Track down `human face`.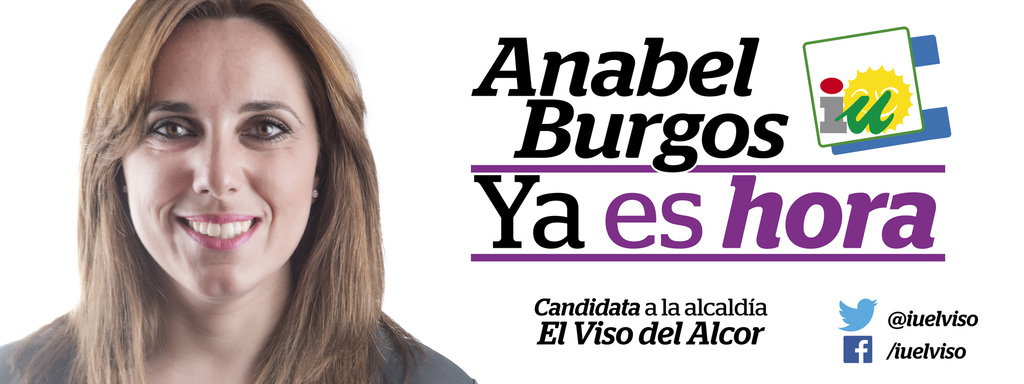
Tracked to <bbox>123, 19, 319, 304</bbox>.
